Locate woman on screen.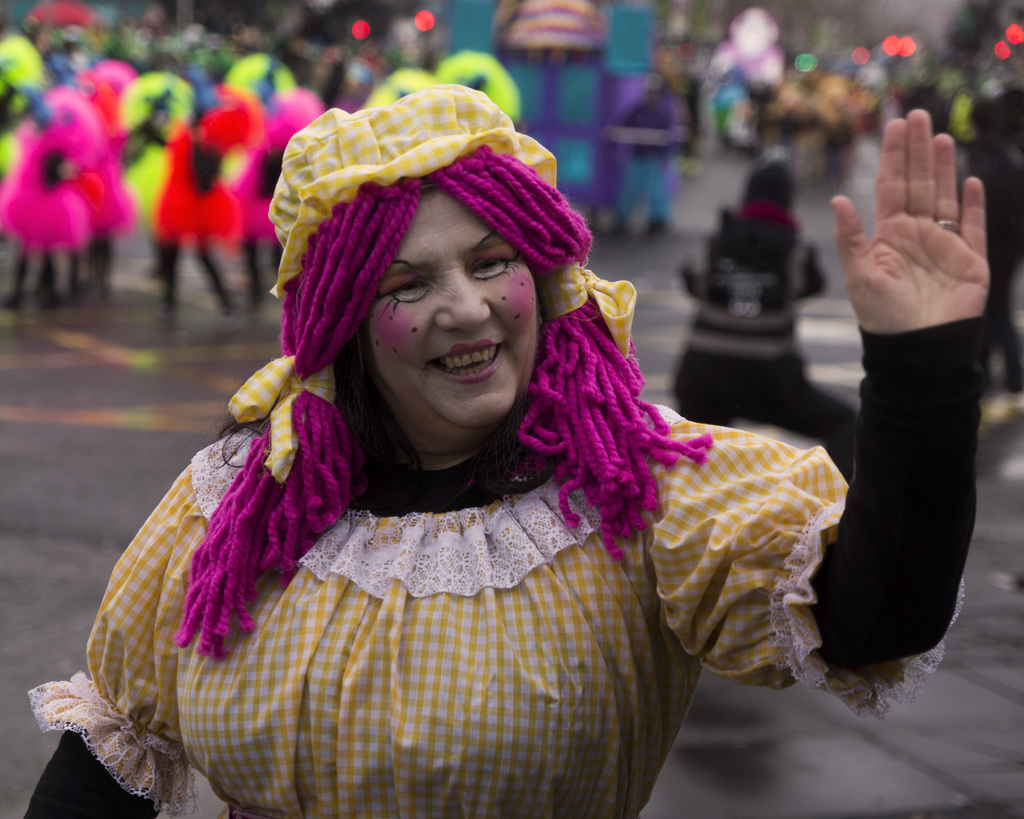
On screen at [left=45, top=82, right=878, bottom=801].
